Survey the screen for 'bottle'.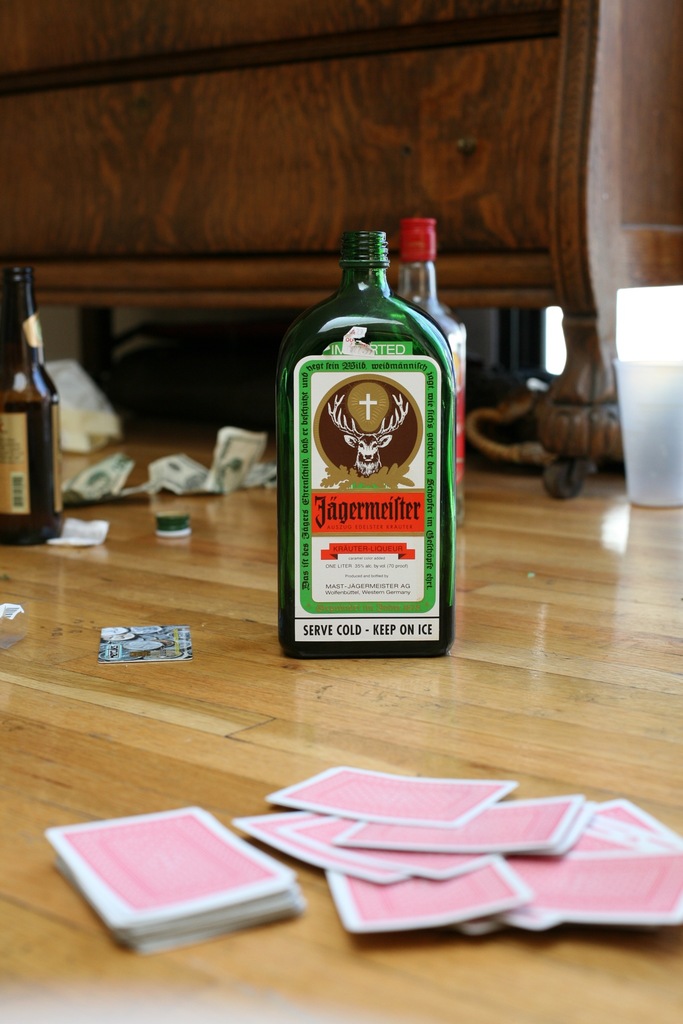
Survey found: BBox(372, 213, 475, 564).
